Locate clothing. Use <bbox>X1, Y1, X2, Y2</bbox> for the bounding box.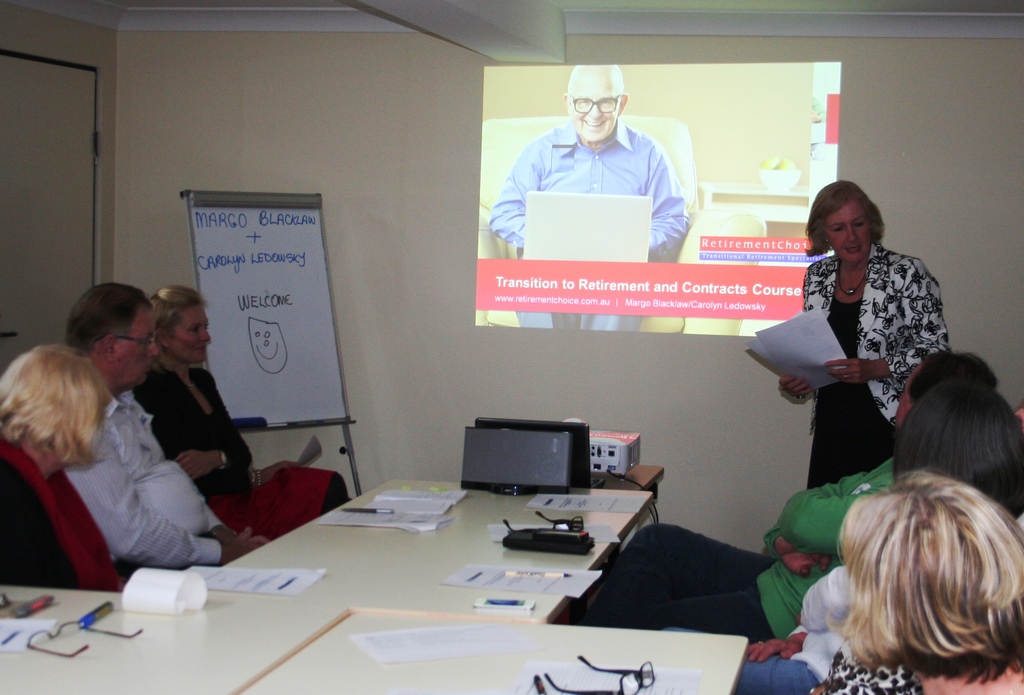
<bbox>496, 102, 714, 255</bbox>.
